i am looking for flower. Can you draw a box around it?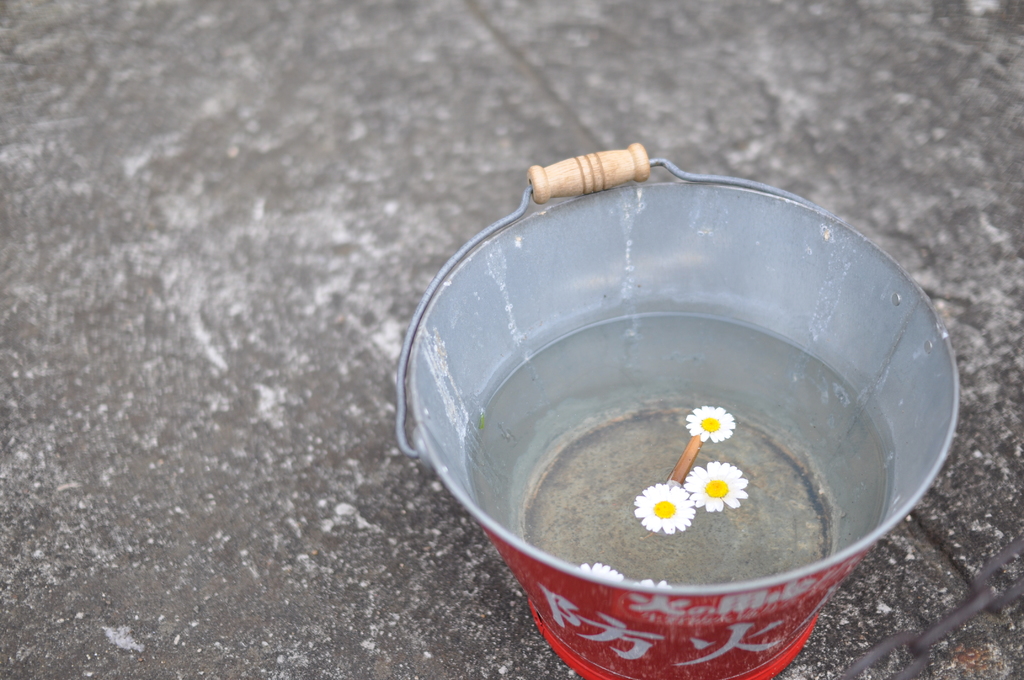
Sure, the bounding box is [686,403,739,442].
